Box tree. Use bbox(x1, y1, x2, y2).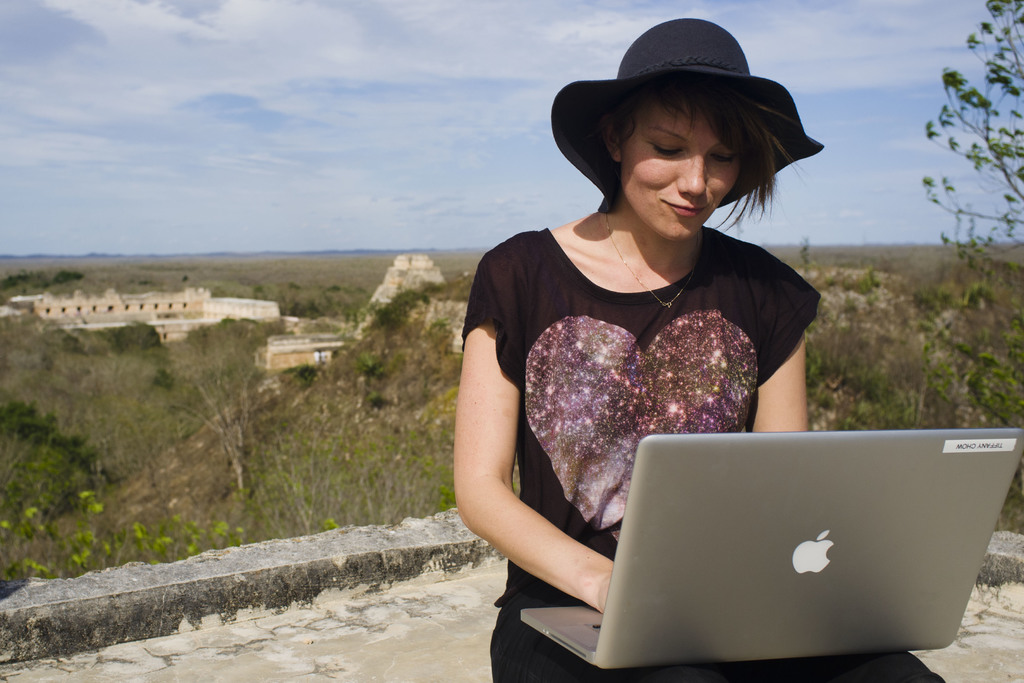
bbox(171, 314, 269, 504).
